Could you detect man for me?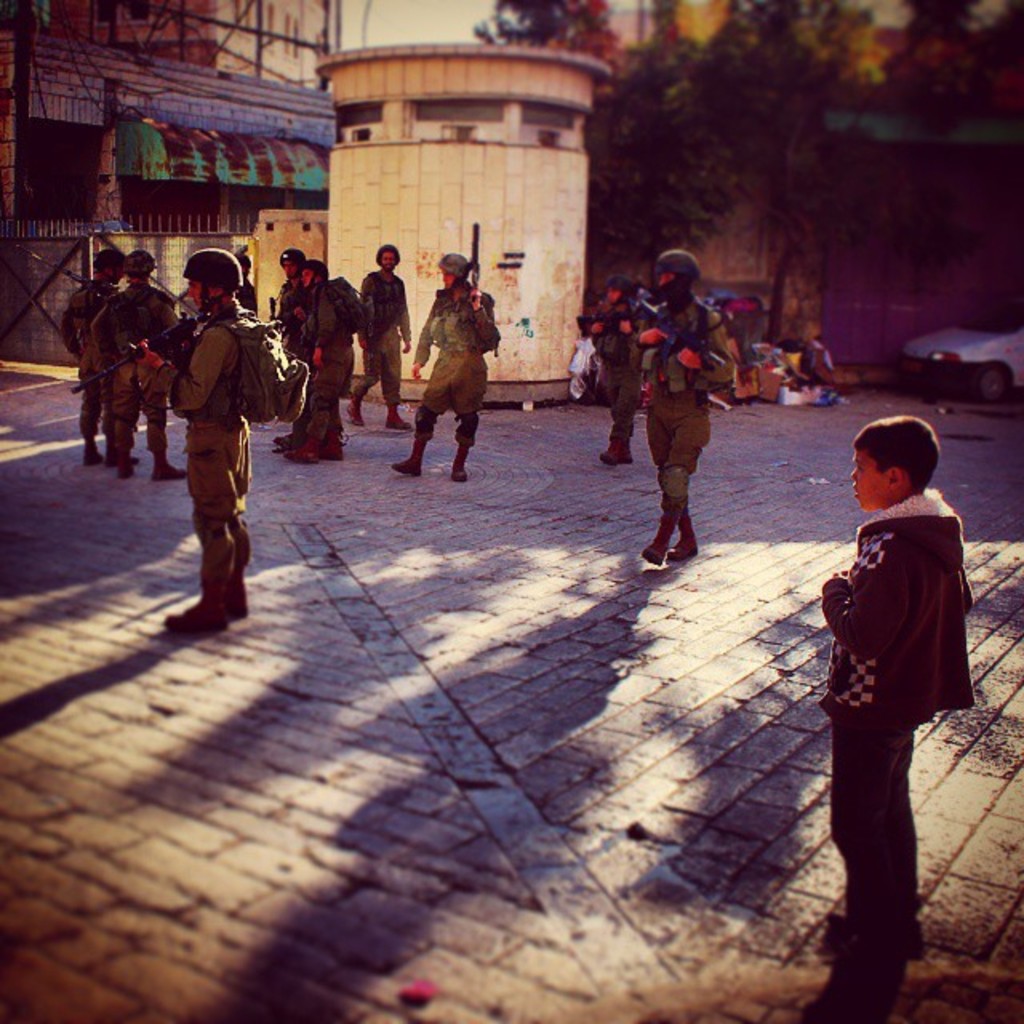
Detection result: pyautogui.locateOnScreen(390, 251, 499, 477).
